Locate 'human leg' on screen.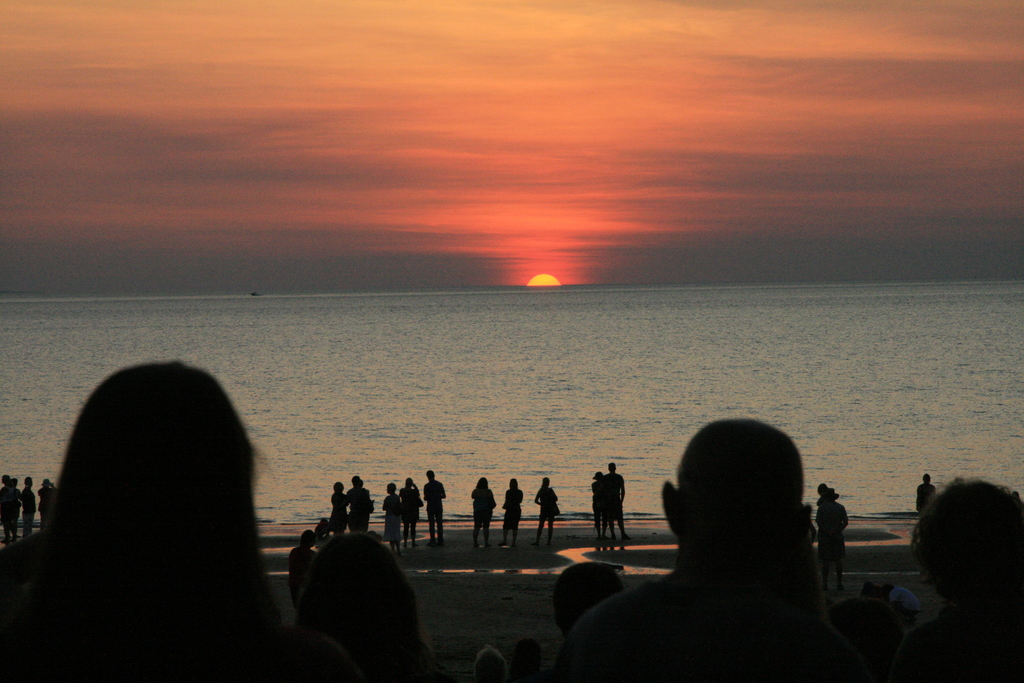
On screen at <bbox>426, 502, 435, 545</bbox>.
